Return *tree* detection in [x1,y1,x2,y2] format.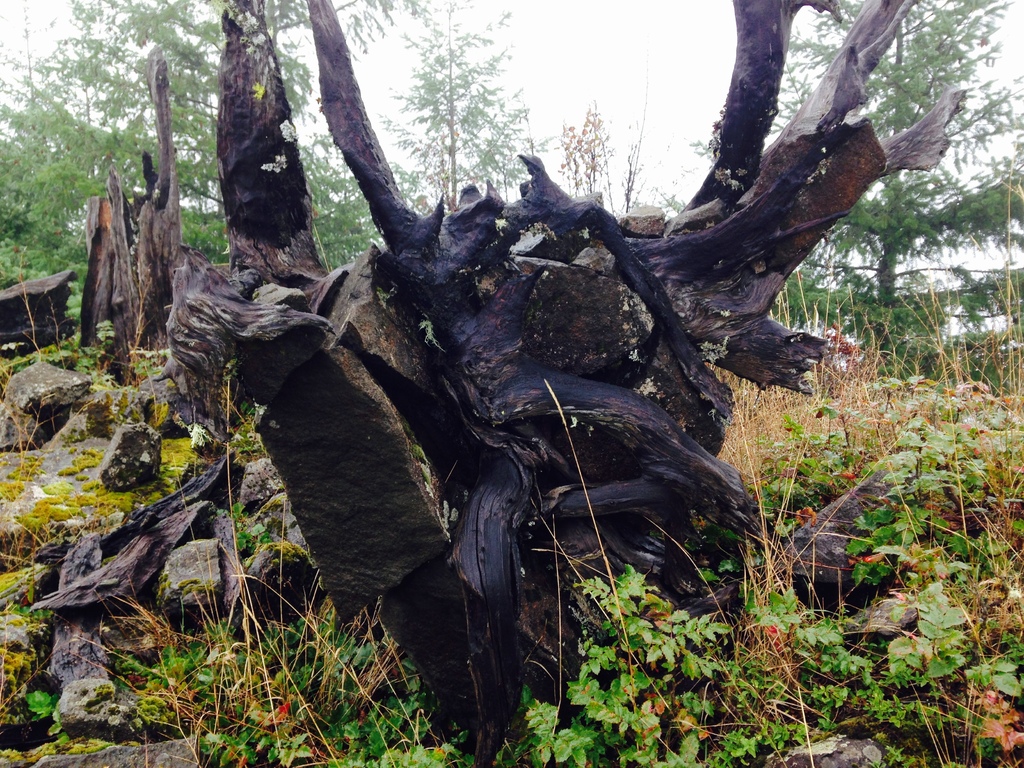
[0,0,429,309].
